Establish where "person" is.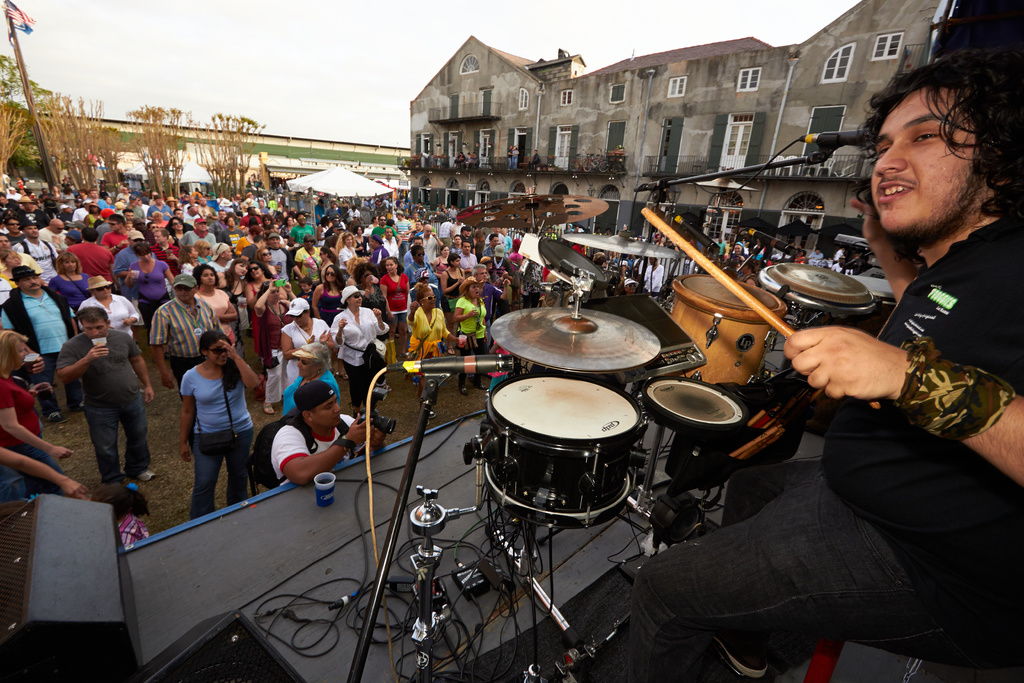
Established at BBox(0, 332, 76, 493).
